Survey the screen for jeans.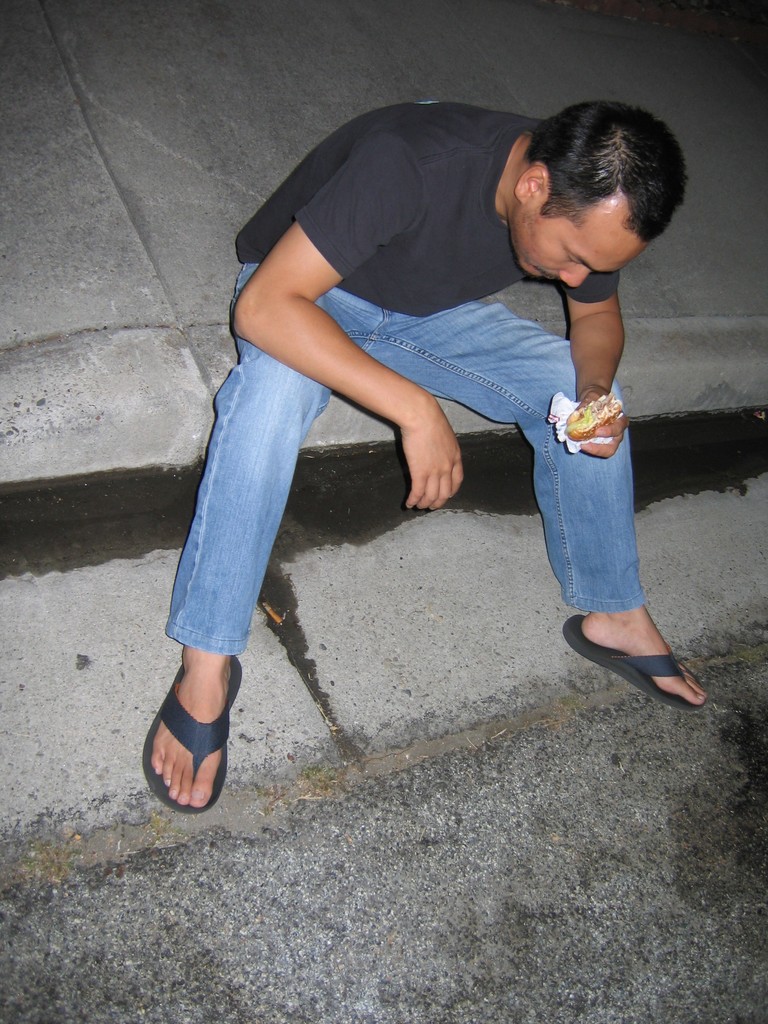
Survey found: 161 257 645 624.
